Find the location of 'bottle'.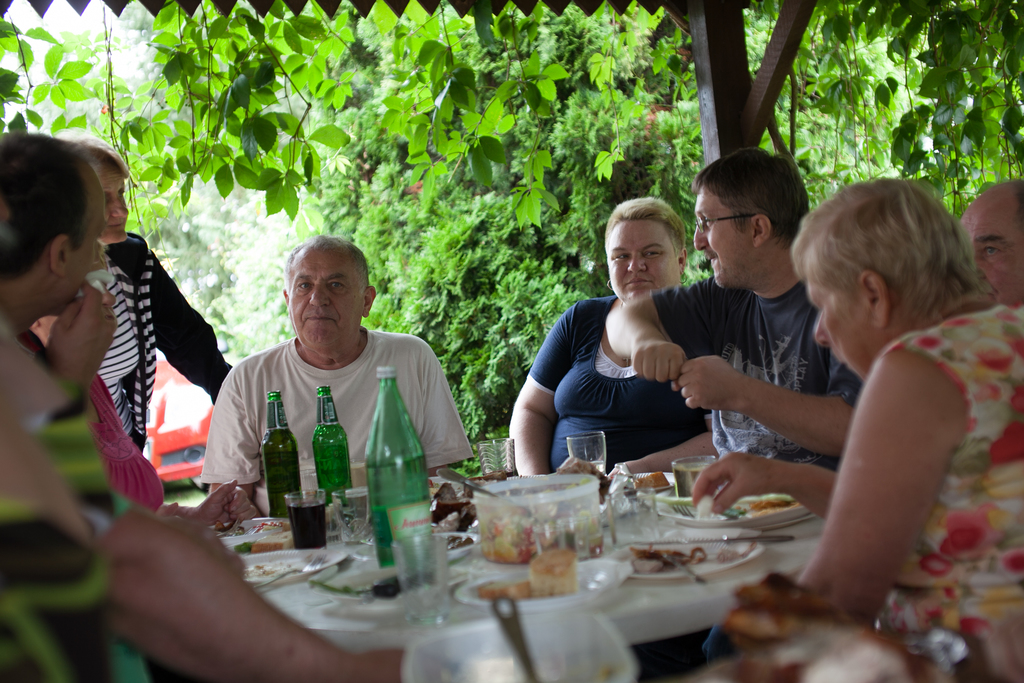
Location: x1=362 y1=366 x2=435 y2=571.
